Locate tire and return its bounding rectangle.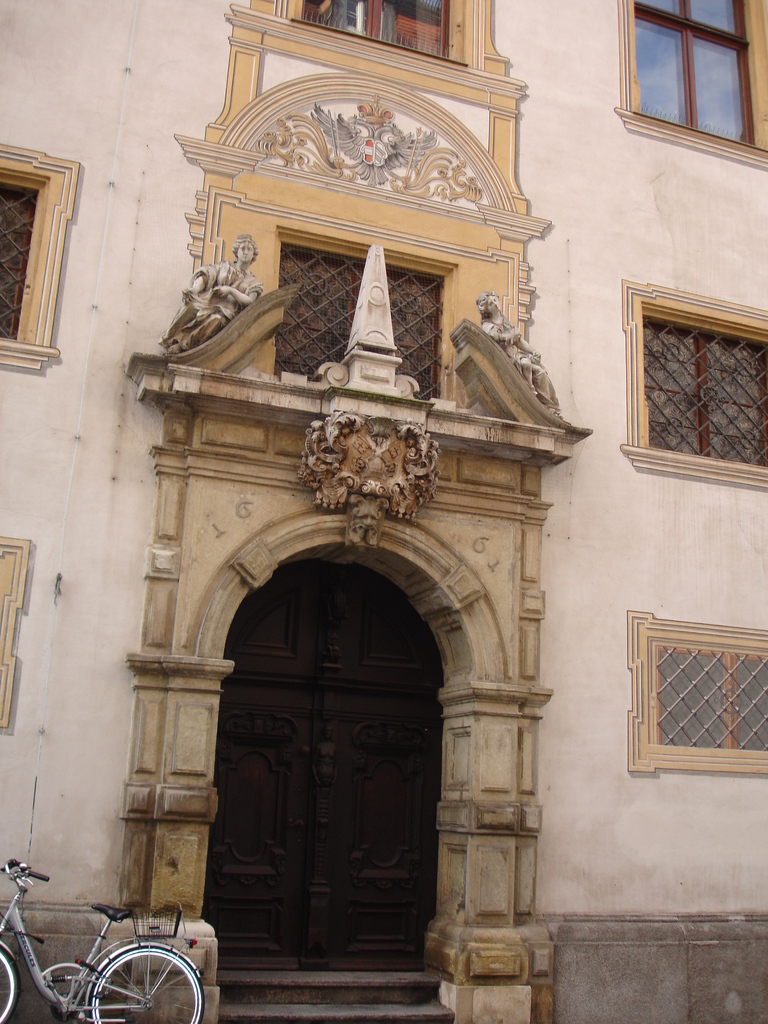
[left=0, top=944, right=24, bottom=1023].
